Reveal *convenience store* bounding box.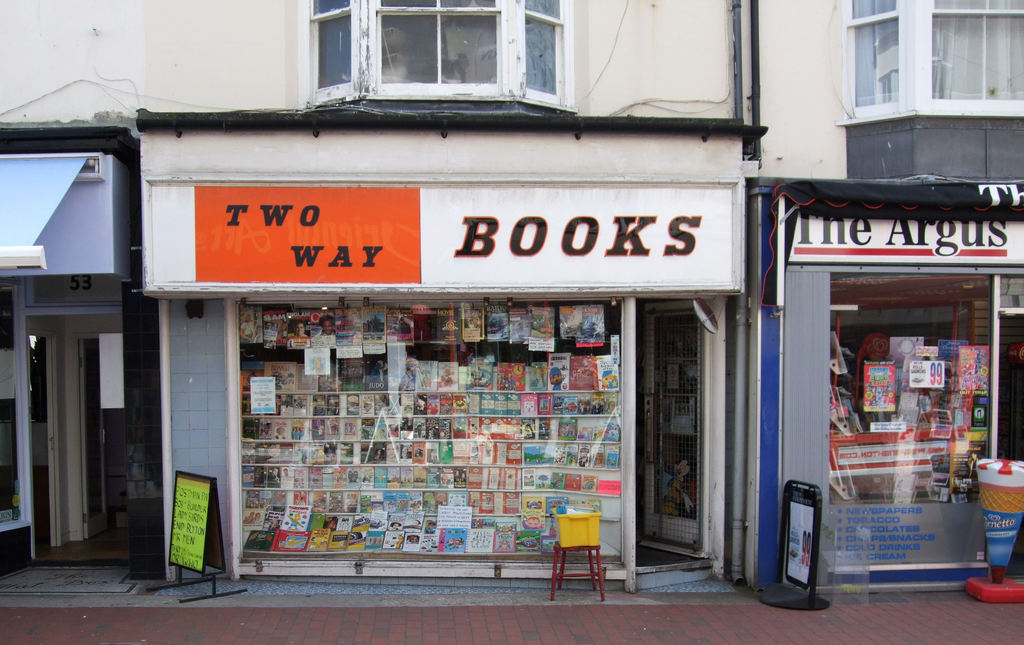
Revealed: [214, 268, 692, 596].
